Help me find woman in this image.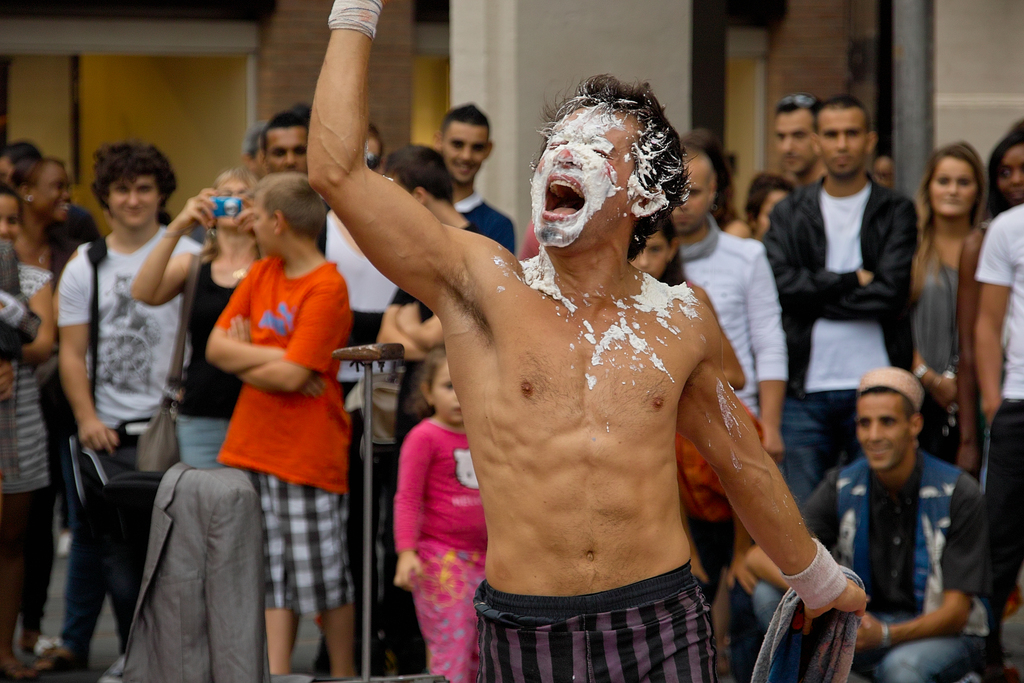
Found it: [749,165,795,252].
